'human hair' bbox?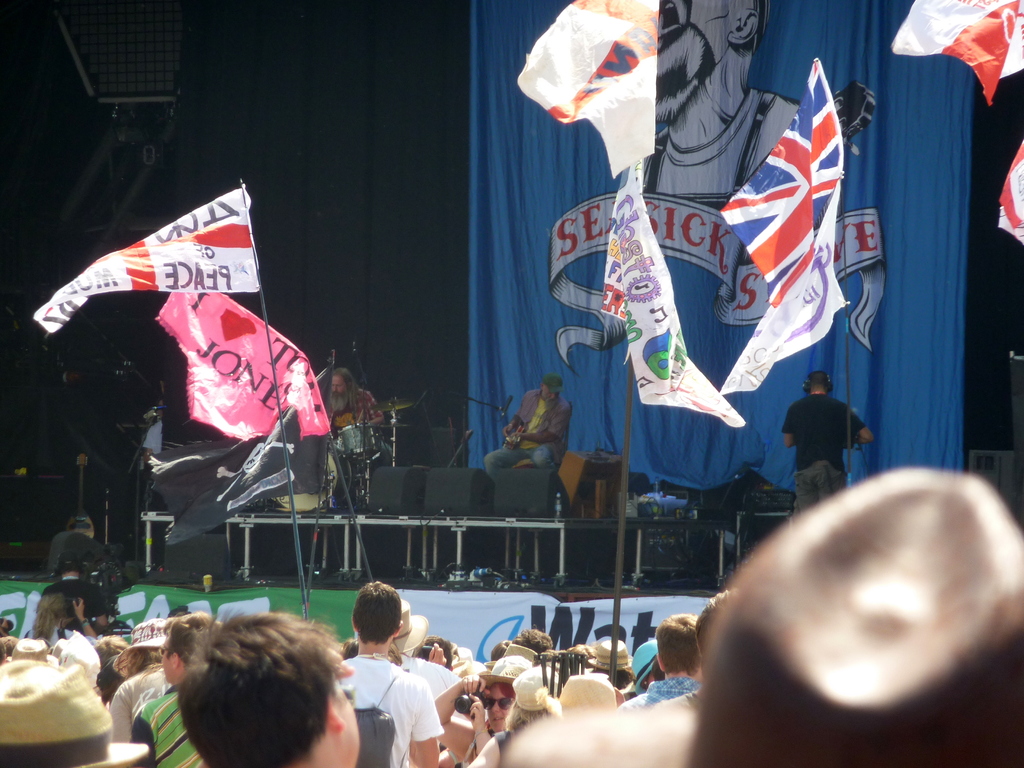
<bbox>331, 369, 358, 388</bbox>
